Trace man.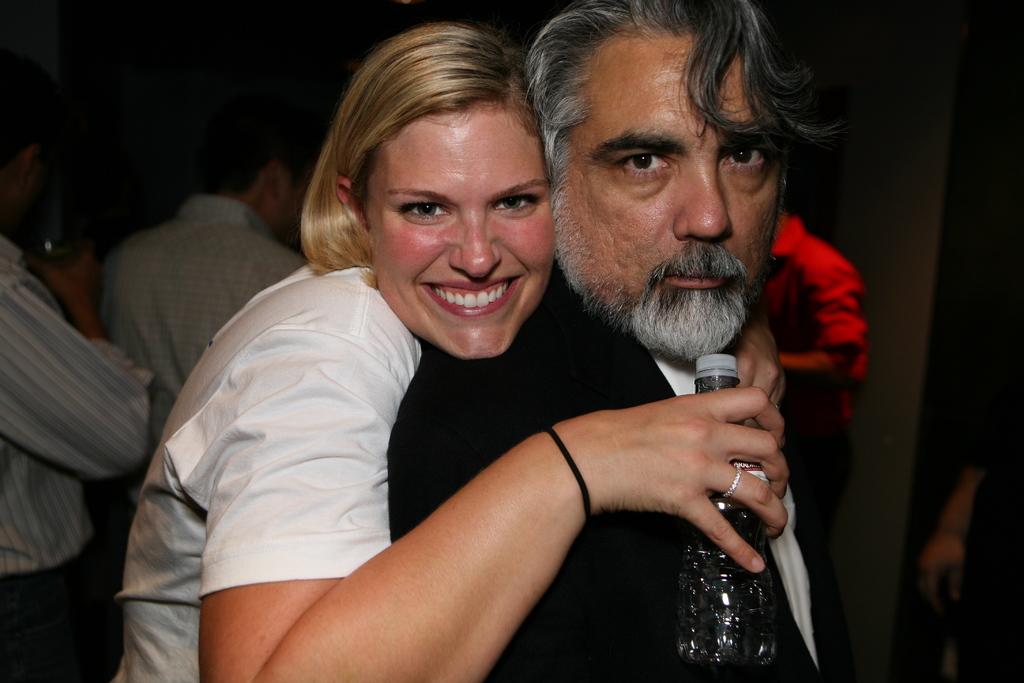
Traced to select_region(385, 0, 851, 682).
